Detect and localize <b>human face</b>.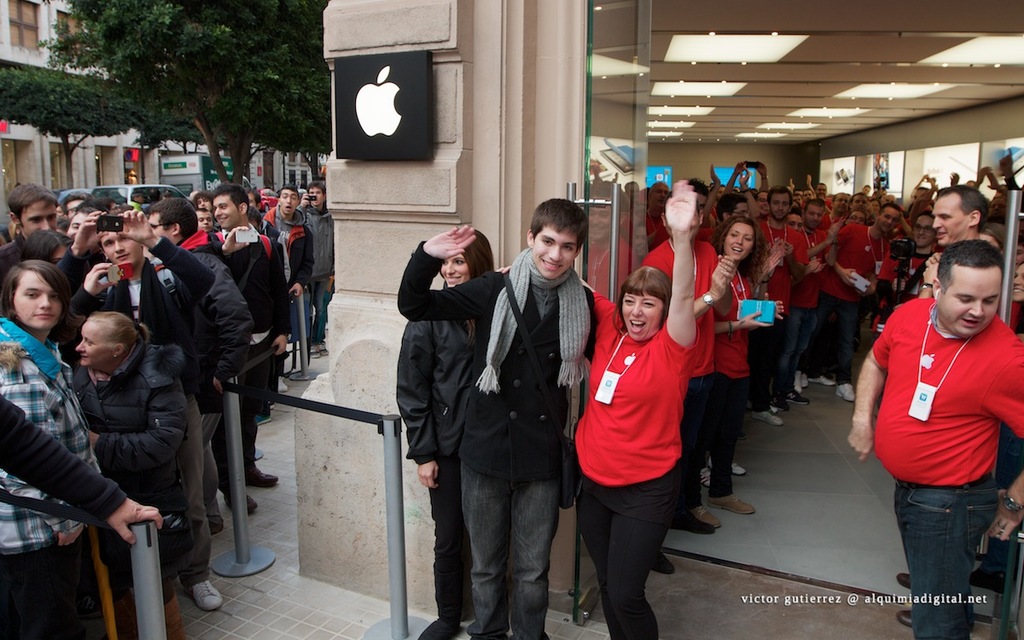
Localized at (left=311, top=189, right=325, bottom=208).
